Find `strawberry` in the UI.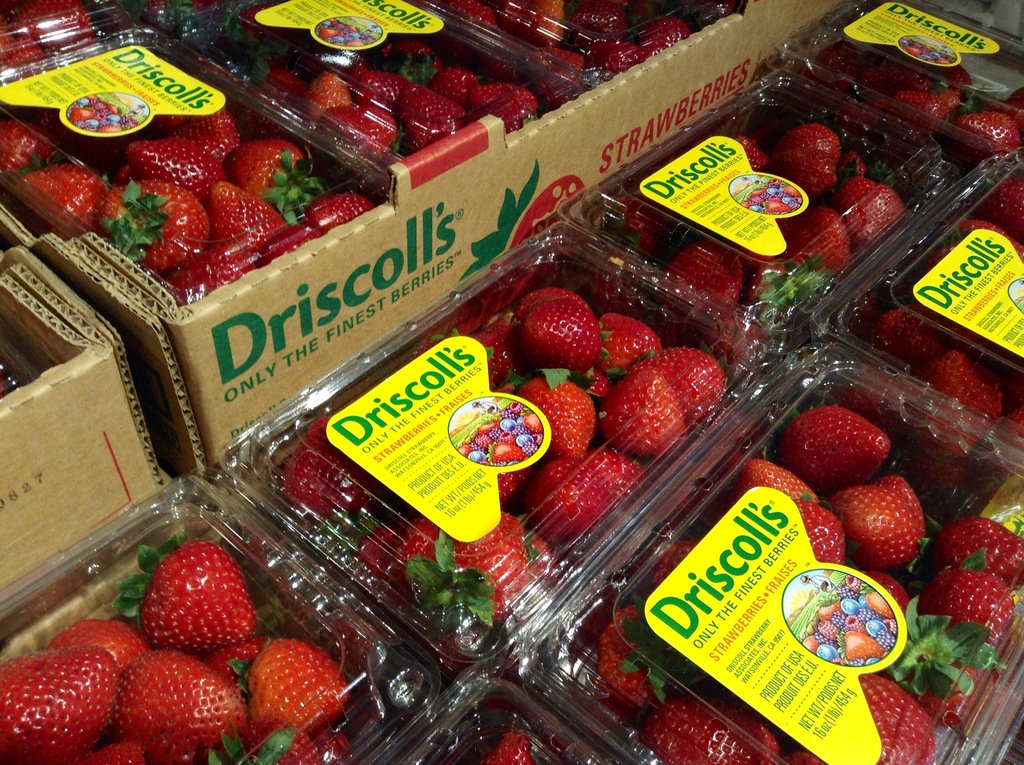
UI element at (left=0, top=0, right=100, bottom=45).
